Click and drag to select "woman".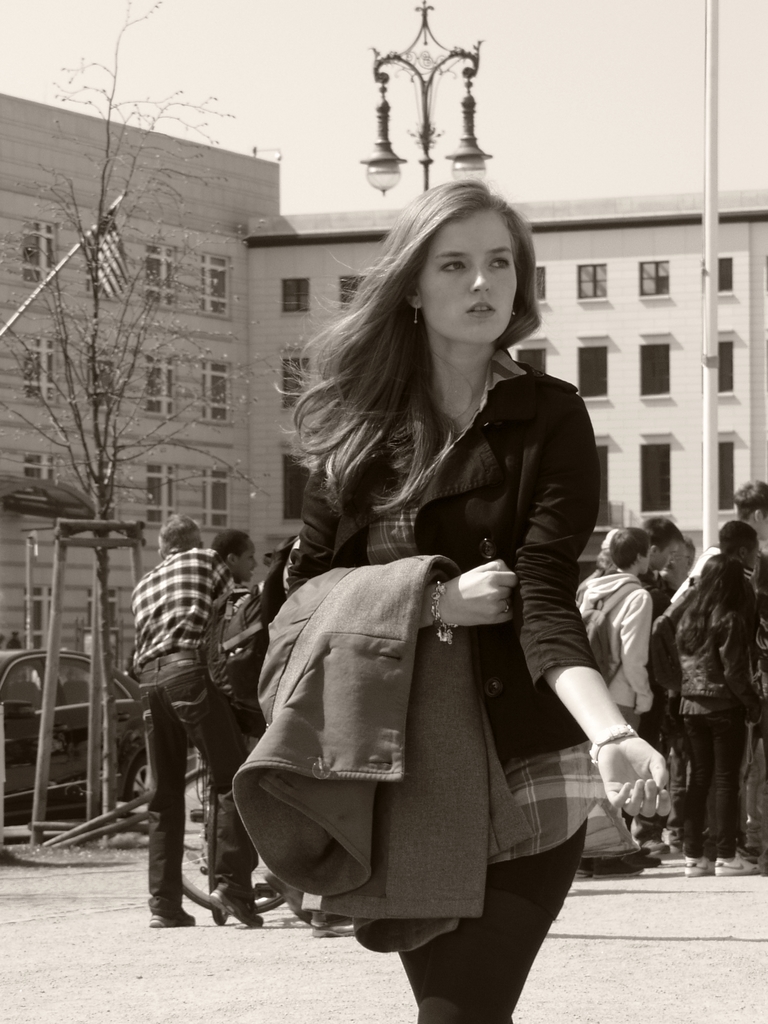
Selection: [234, 157, 630, 998].
